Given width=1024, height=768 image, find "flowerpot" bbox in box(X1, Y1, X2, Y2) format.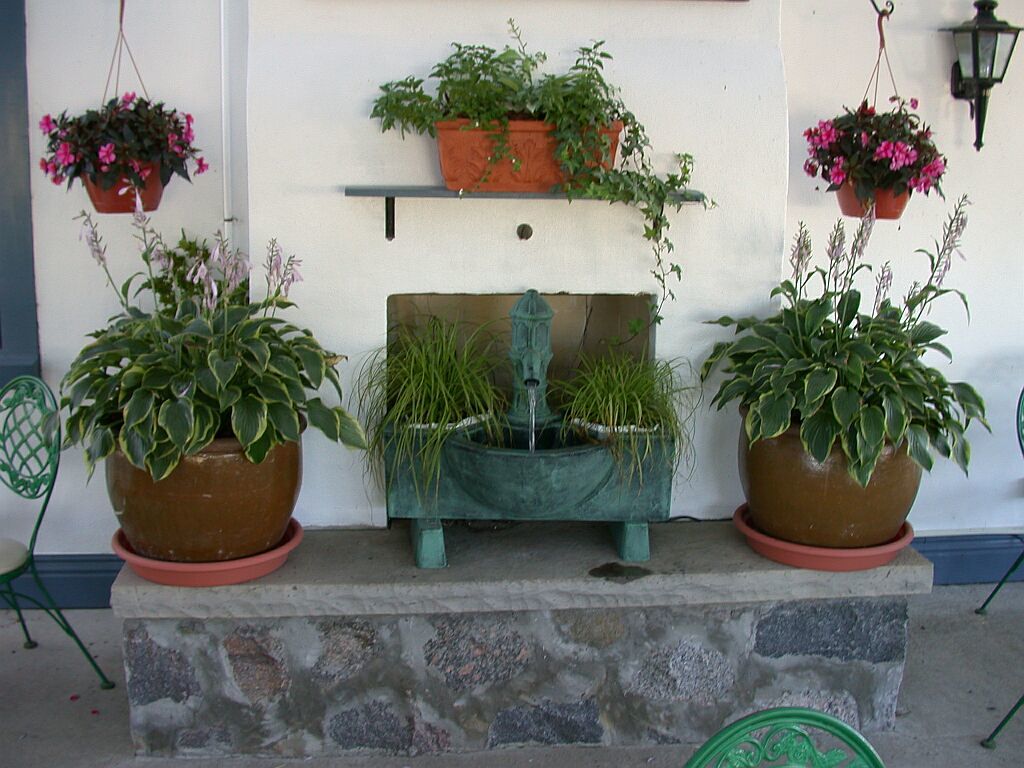
box(828, 175, 913, 219).
